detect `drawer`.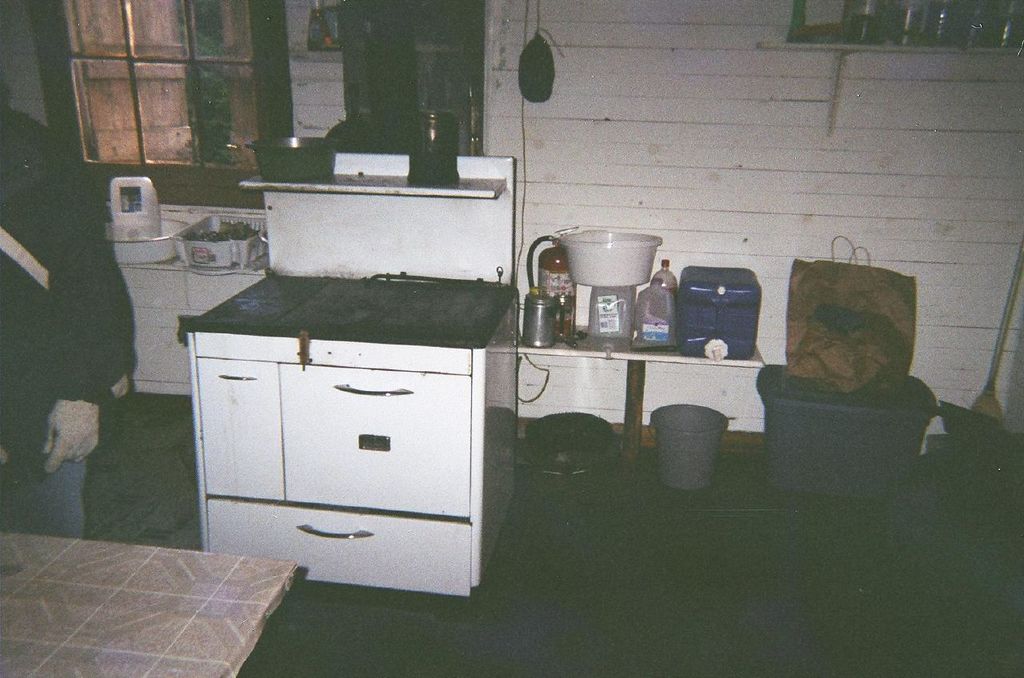
Detected at (x1=206, y1=500, x2=473, y2=587).
